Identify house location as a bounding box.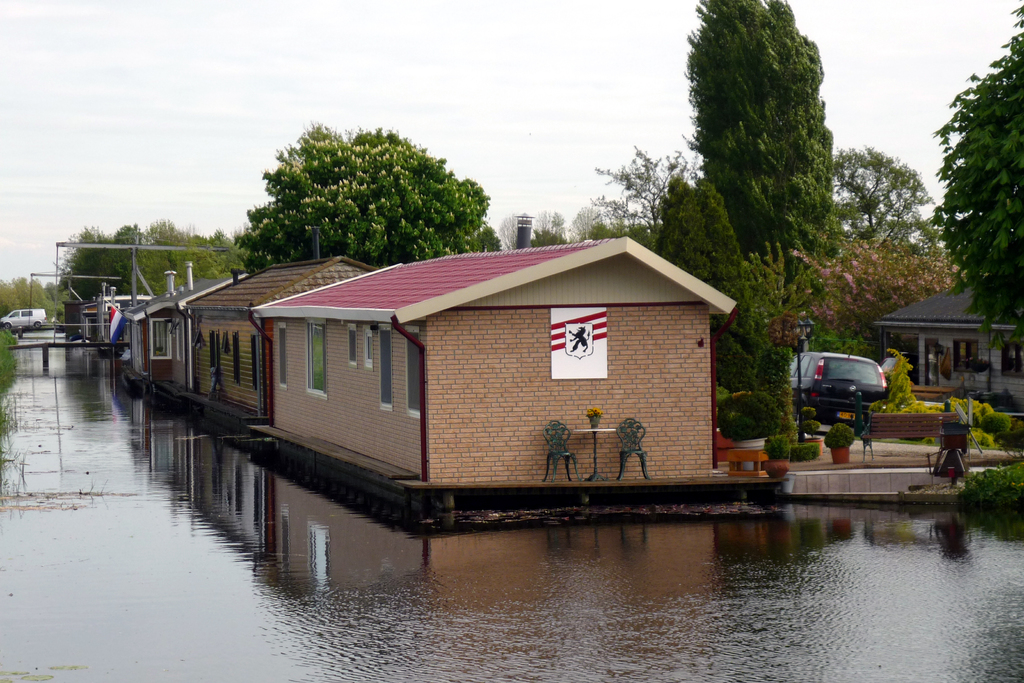
172:251:383:425.
